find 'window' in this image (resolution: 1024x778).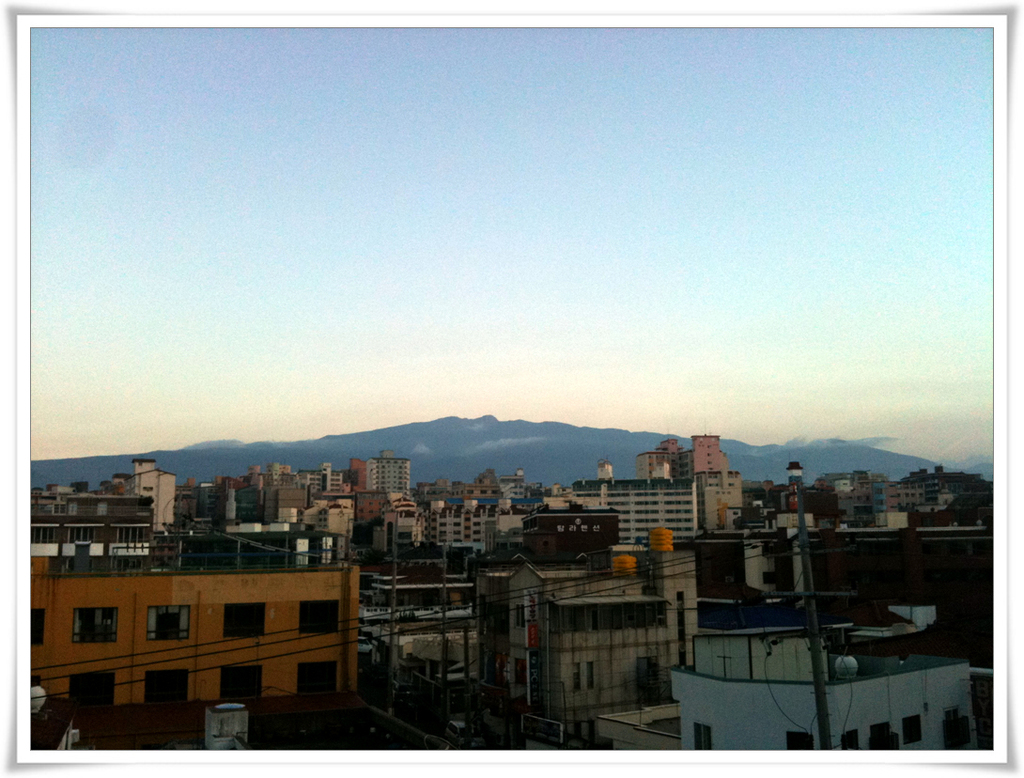
l=787, t=735, r=812, b=753.
